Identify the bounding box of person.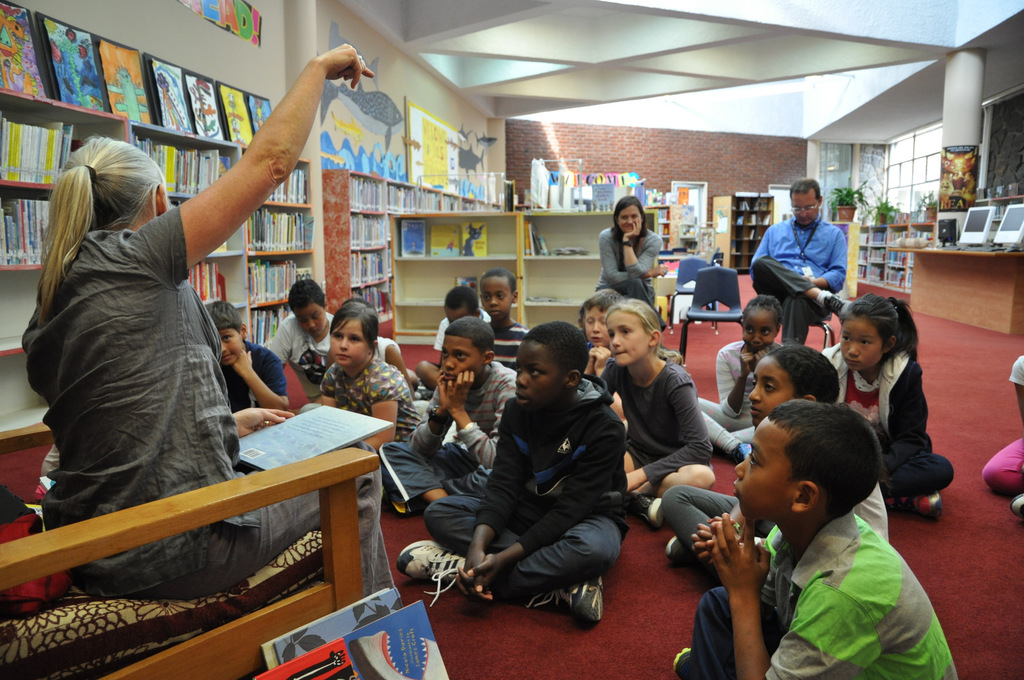
bbox=[486, 263, 532, 370].
